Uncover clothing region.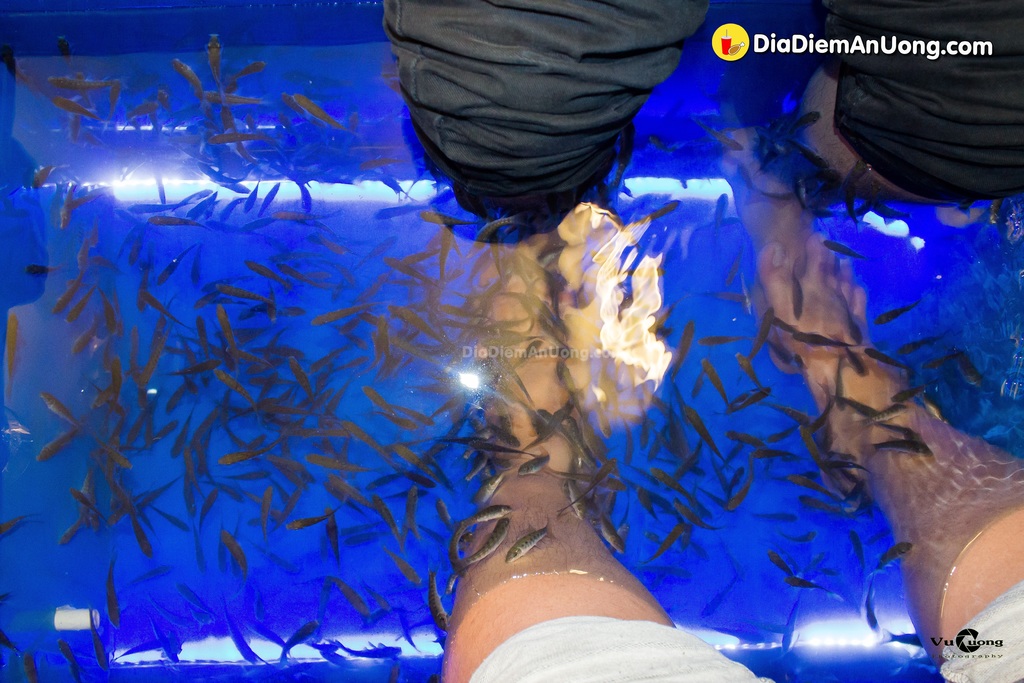
Uncovered: BBox(464, 616, 1023, 682).
